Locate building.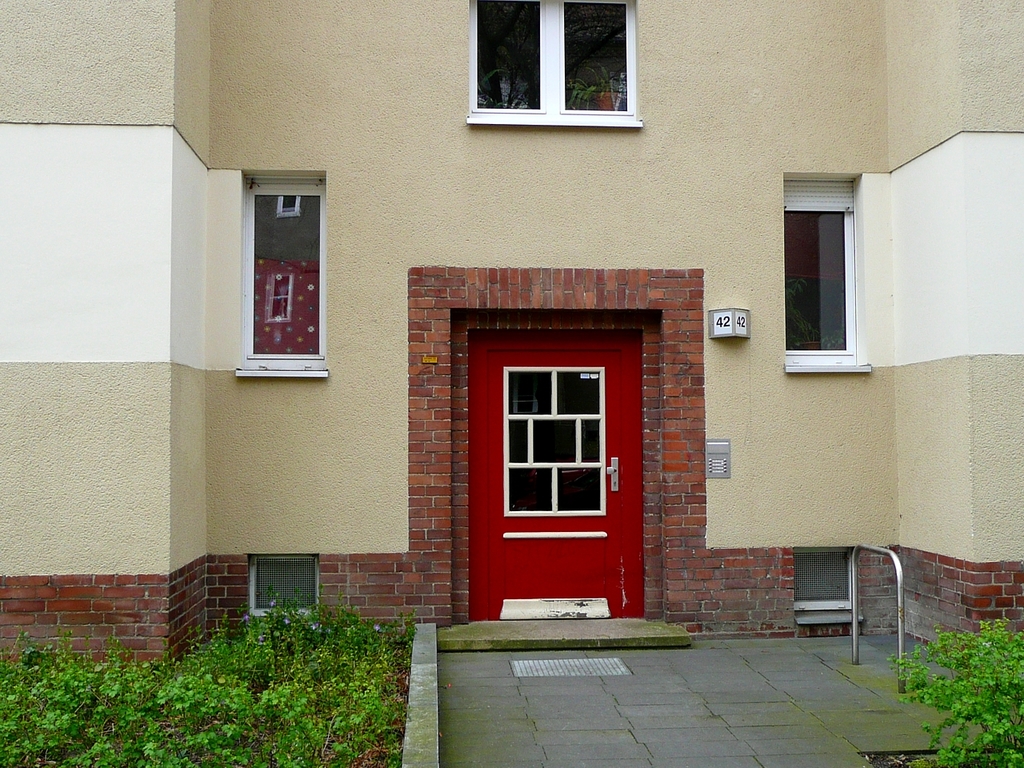
Bounding box: select_region(0, 3, 1022, 767).
